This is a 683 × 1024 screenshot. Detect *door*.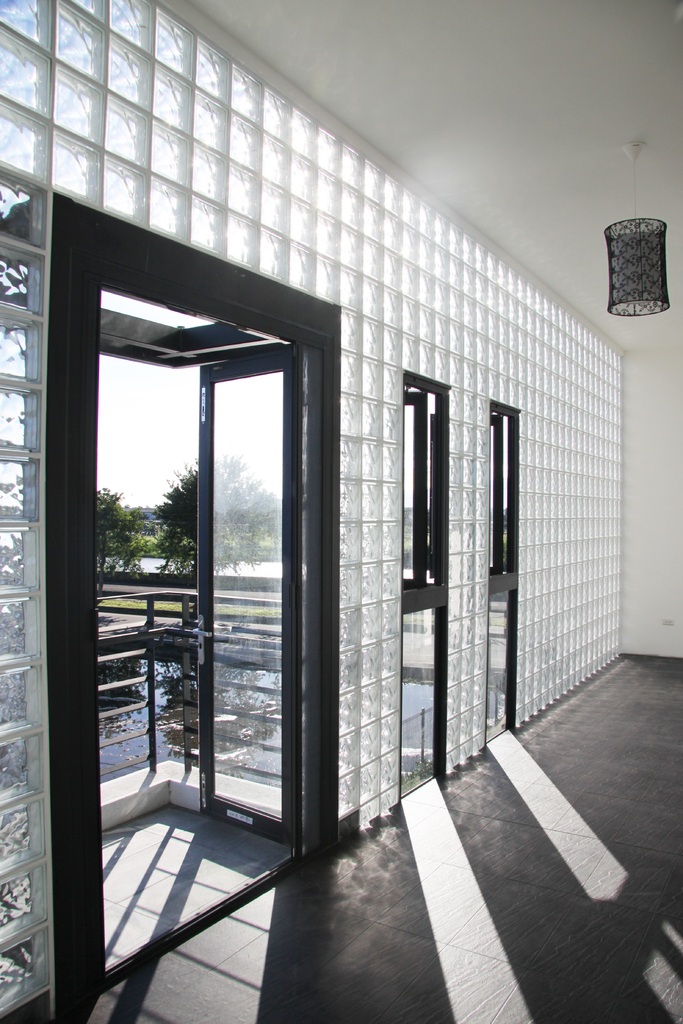
left=38, top=169, right=416, bottom=947.
